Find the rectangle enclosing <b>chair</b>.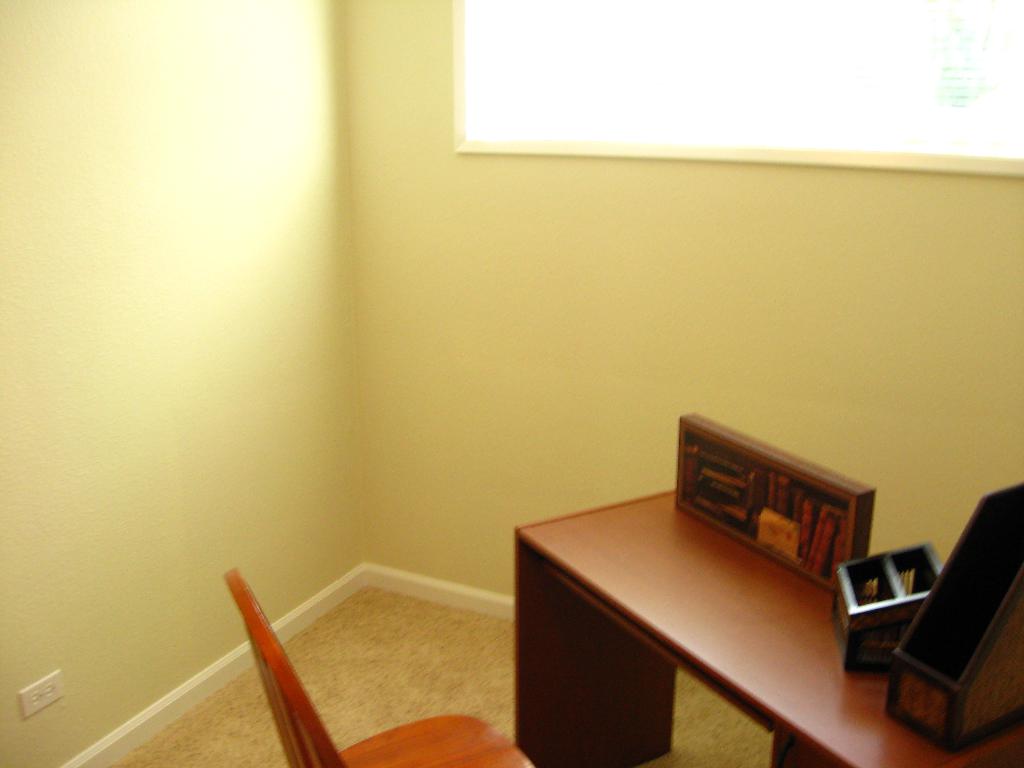
detection(217, 565, 536, 767).
